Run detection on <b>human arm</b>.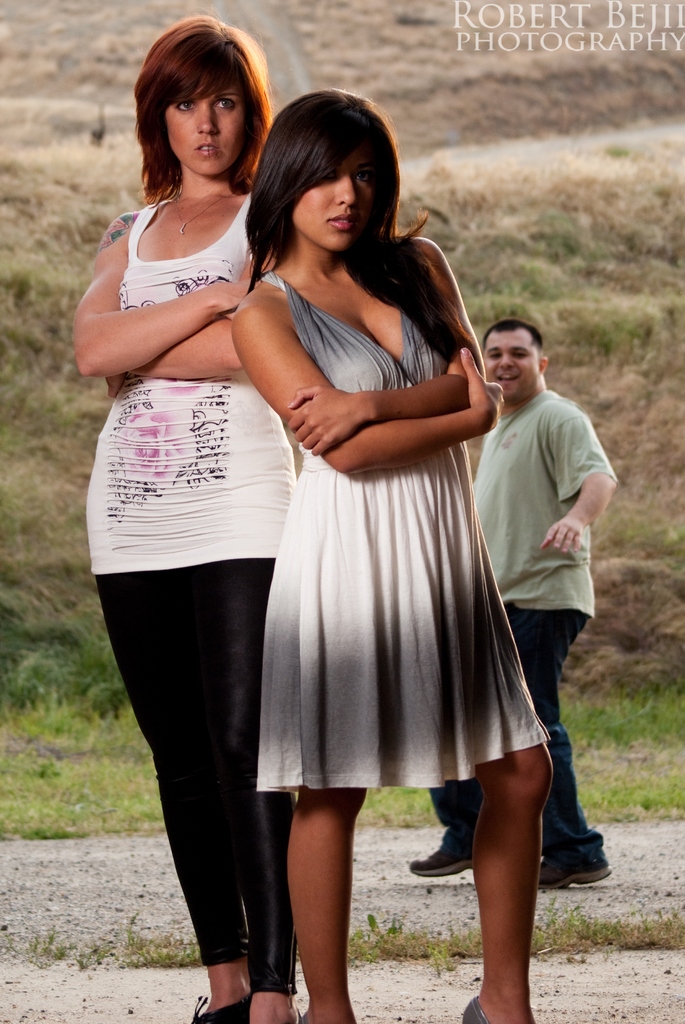
Result: 536:395:617:559.
